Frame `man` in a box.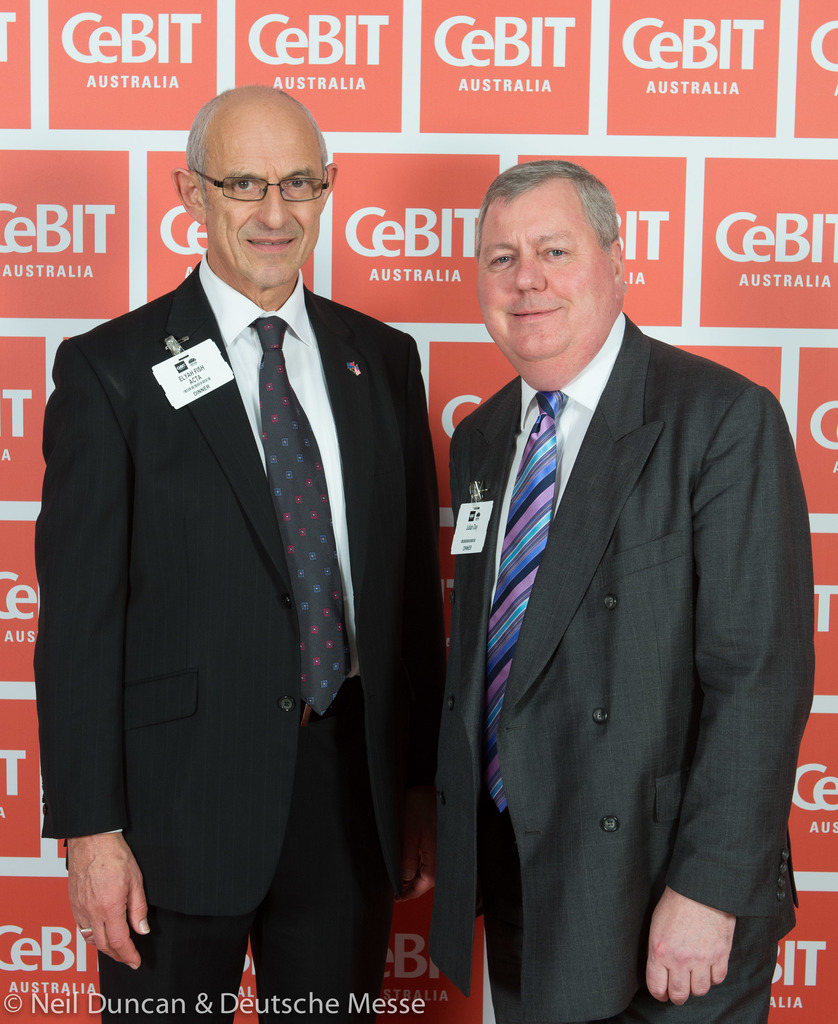
box(426, 132, 803, 1020).
